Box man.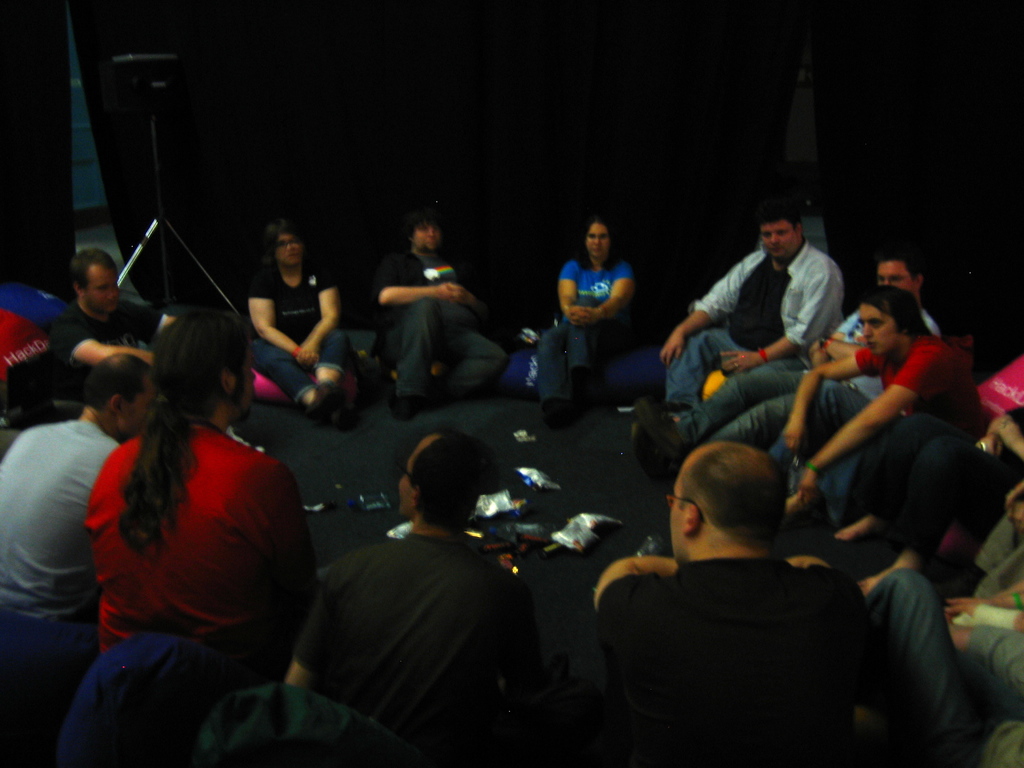
region(80, 307, 320, 675).
